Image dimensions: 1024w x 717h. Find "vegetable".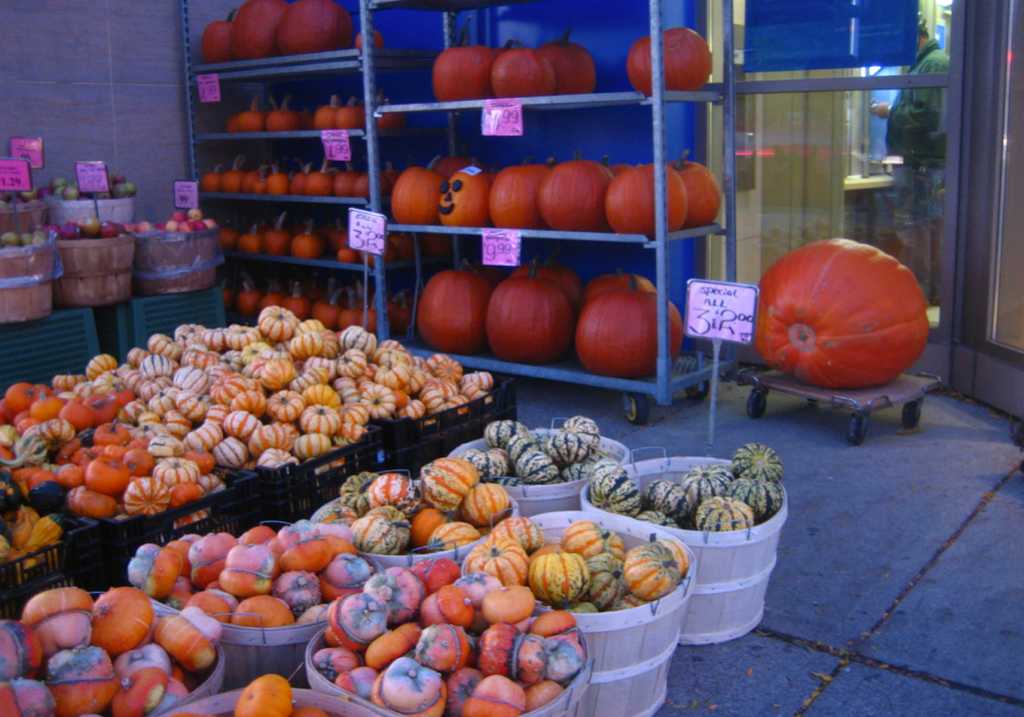
x1=261, y1=304, x2=297, y2=335.
